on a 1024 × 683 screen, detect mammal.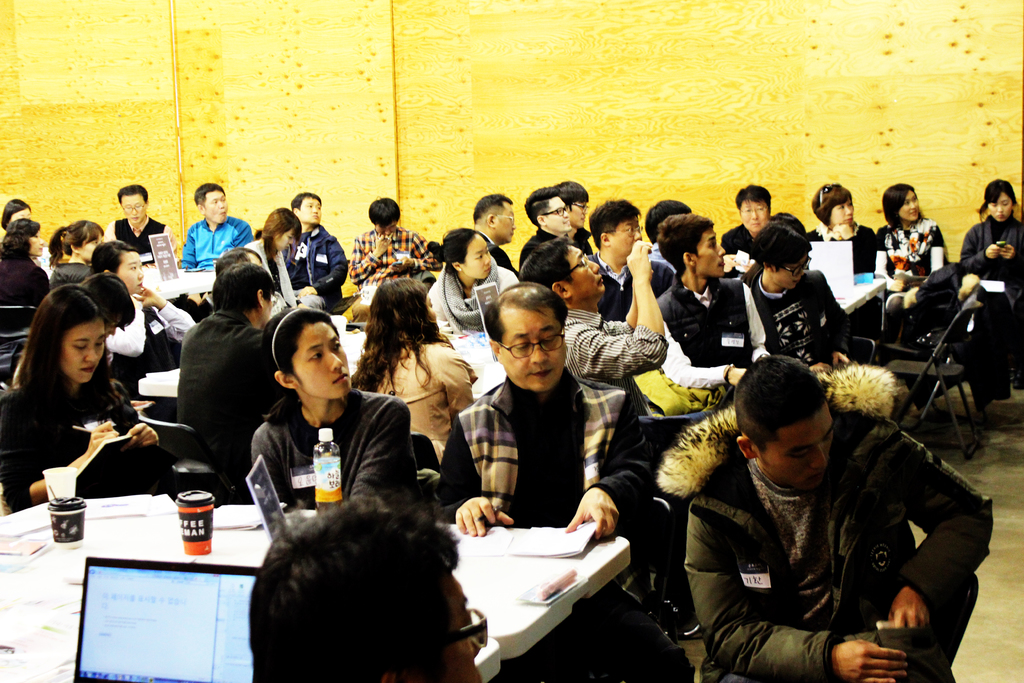
352,275,481,463.
